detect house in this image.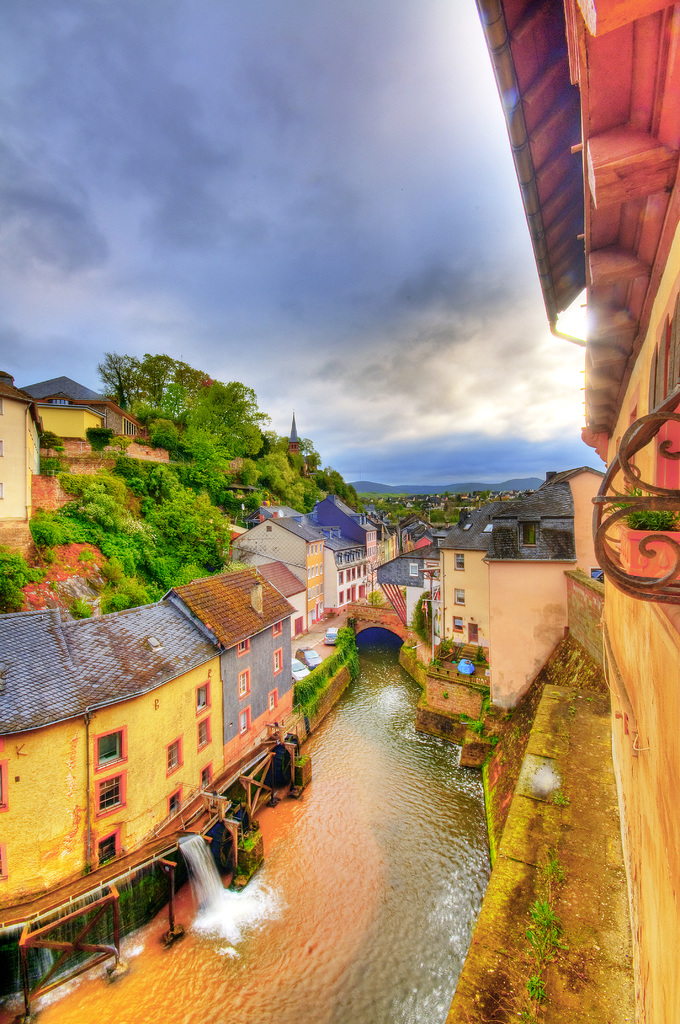
Detection: [x1=20, y1=371, x2=157, y2=449].
